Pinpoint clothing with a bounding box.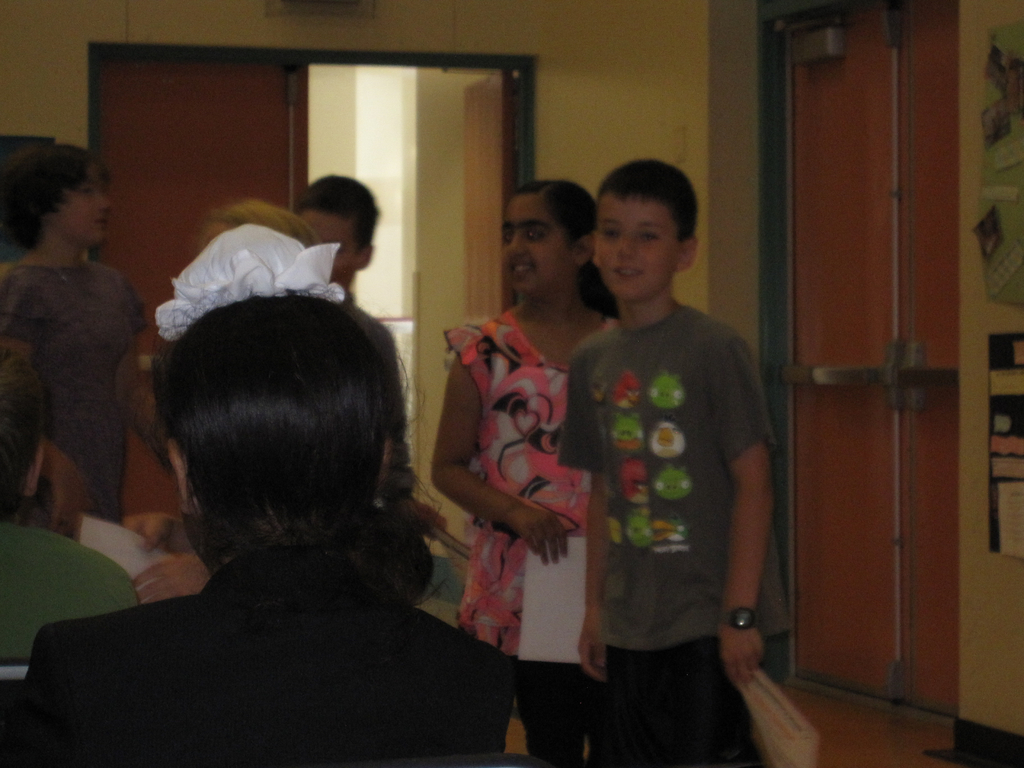
(446, 310, 623, 767).
